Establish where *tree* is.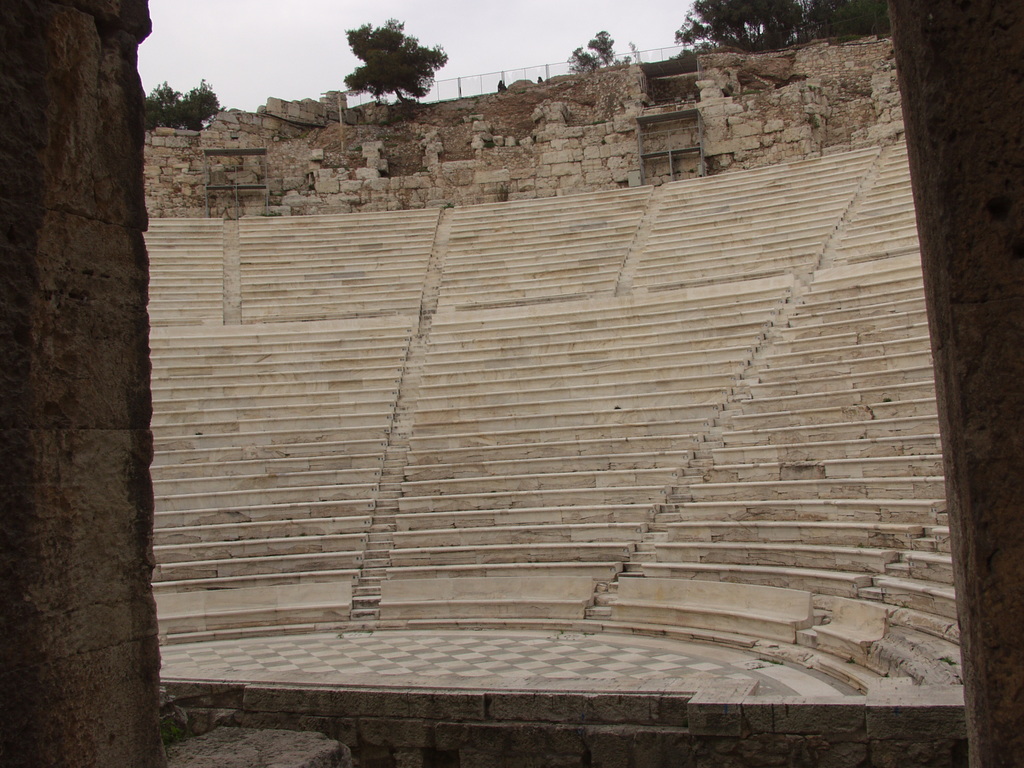
Established at x1=677 y1=0 x2=806 y2=54.
